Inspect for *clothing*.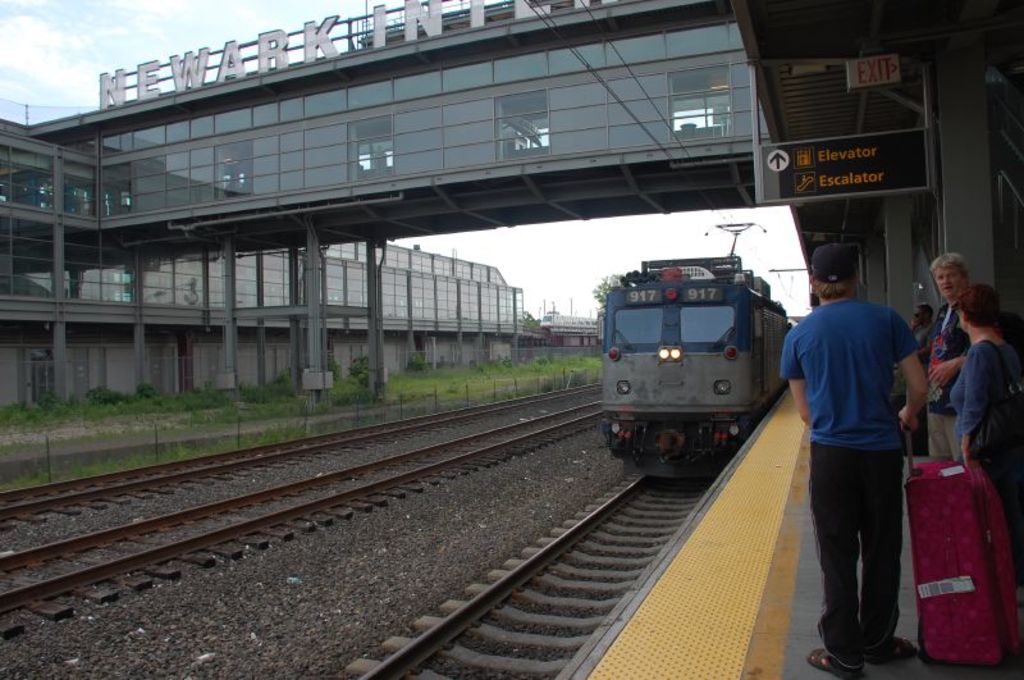
Inspection: x1=945, y1=333, x2=1015, y2=505.
